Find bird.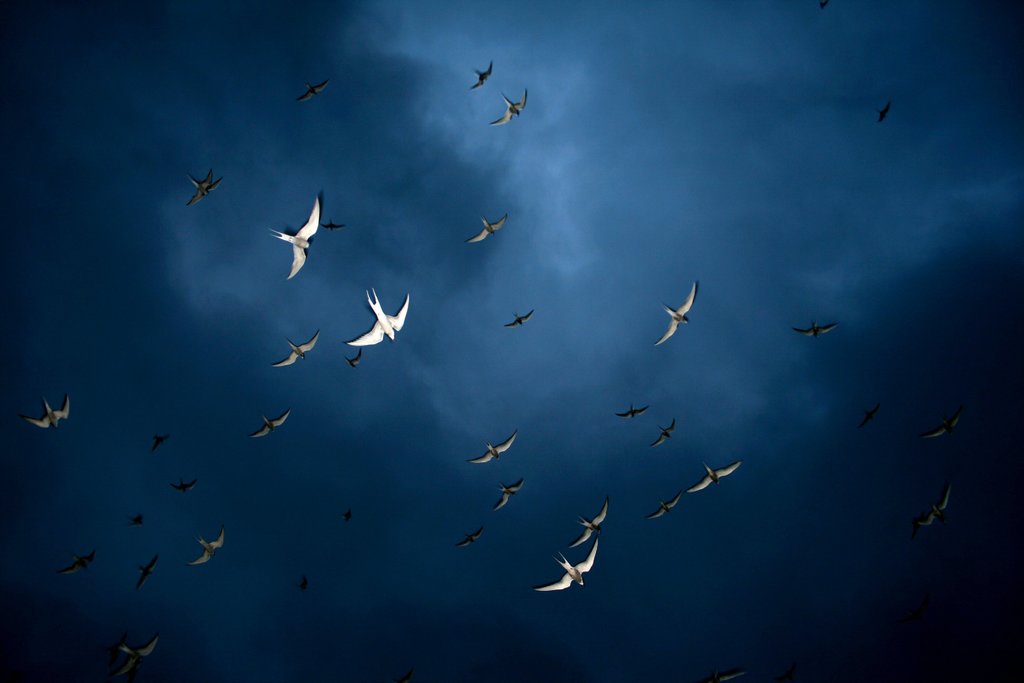
{"left": 299, "top": 572, "right": 309, "bottom": 589}.
